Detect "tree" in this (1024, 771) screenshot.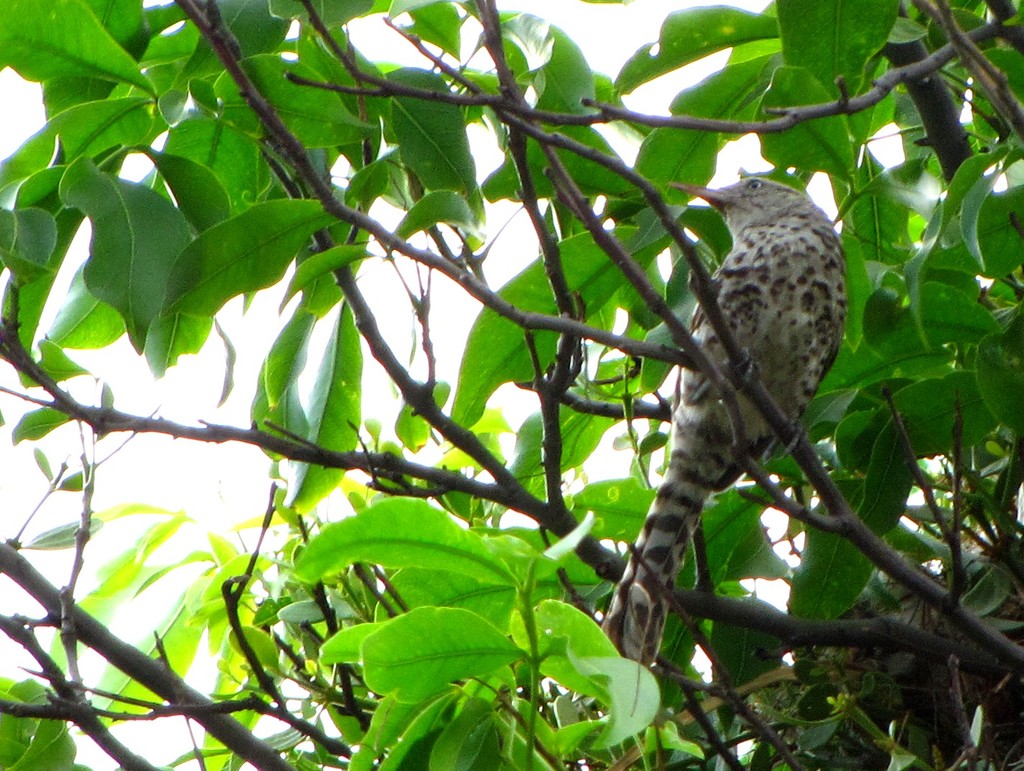
Detection: Rect(0, 55, 1005, 752).
